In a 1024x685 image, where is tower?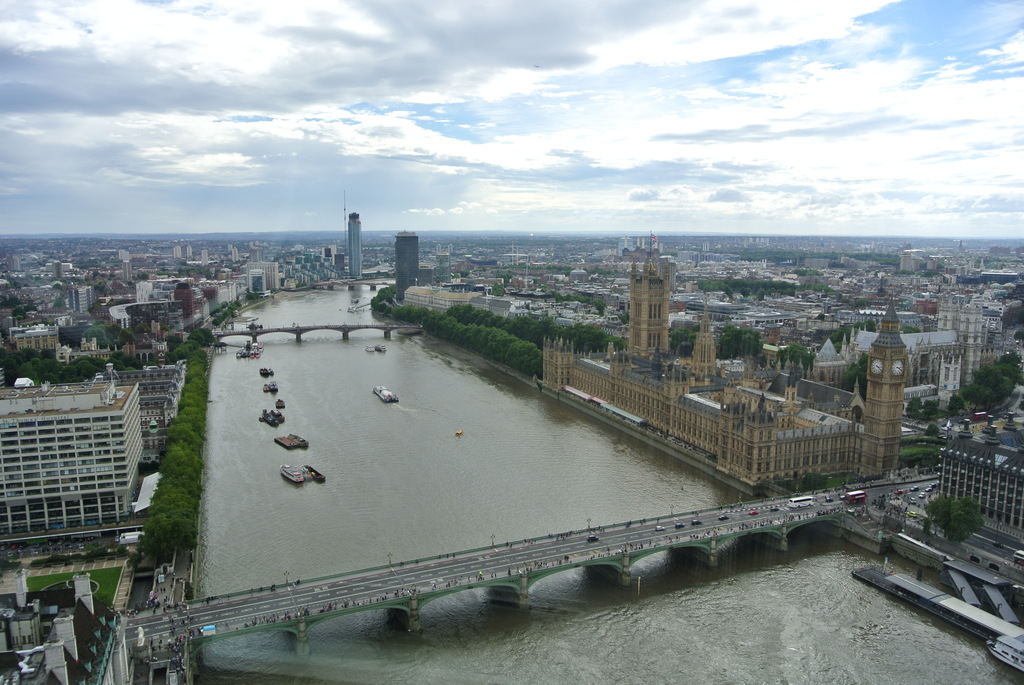
[349,212,360,284].
